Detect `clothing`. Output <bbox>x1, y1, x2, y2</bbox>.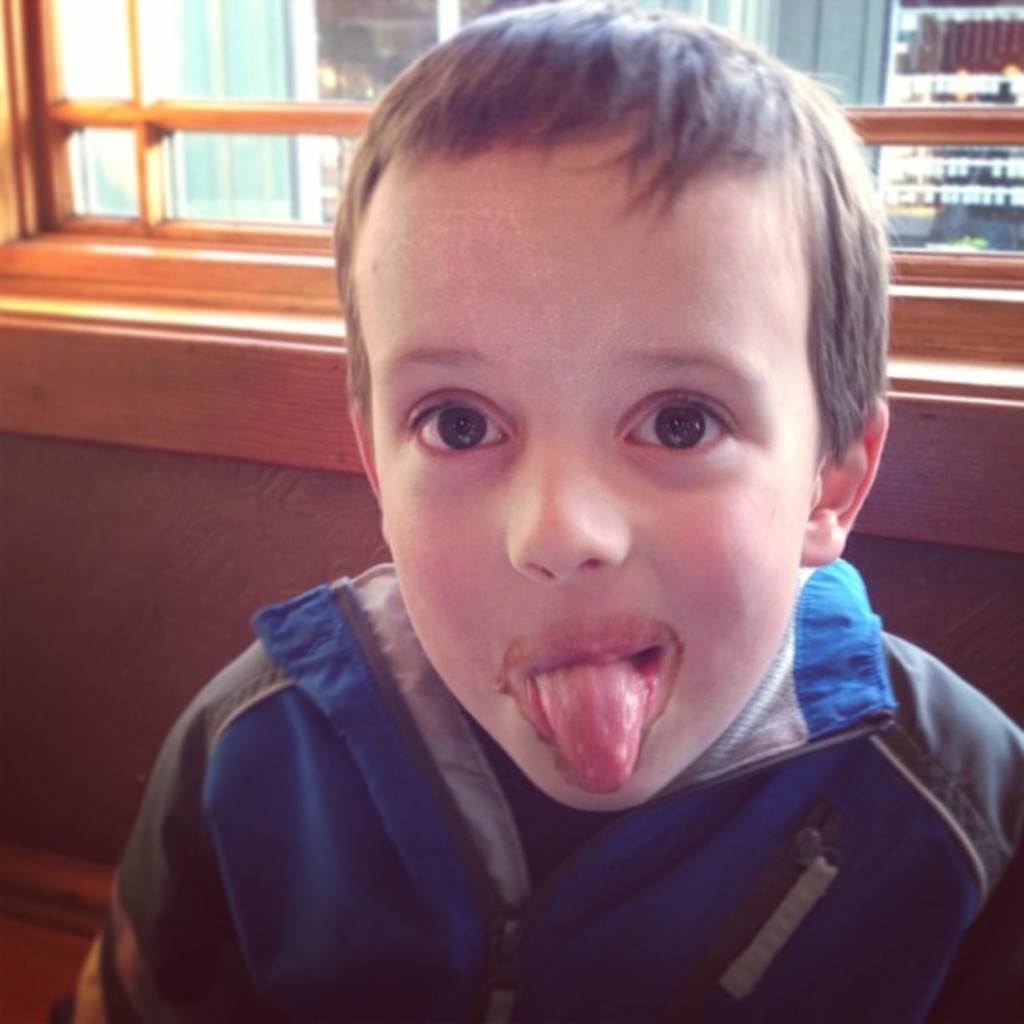
<bbox>52, 556, 1022, 1022</bbox>.
